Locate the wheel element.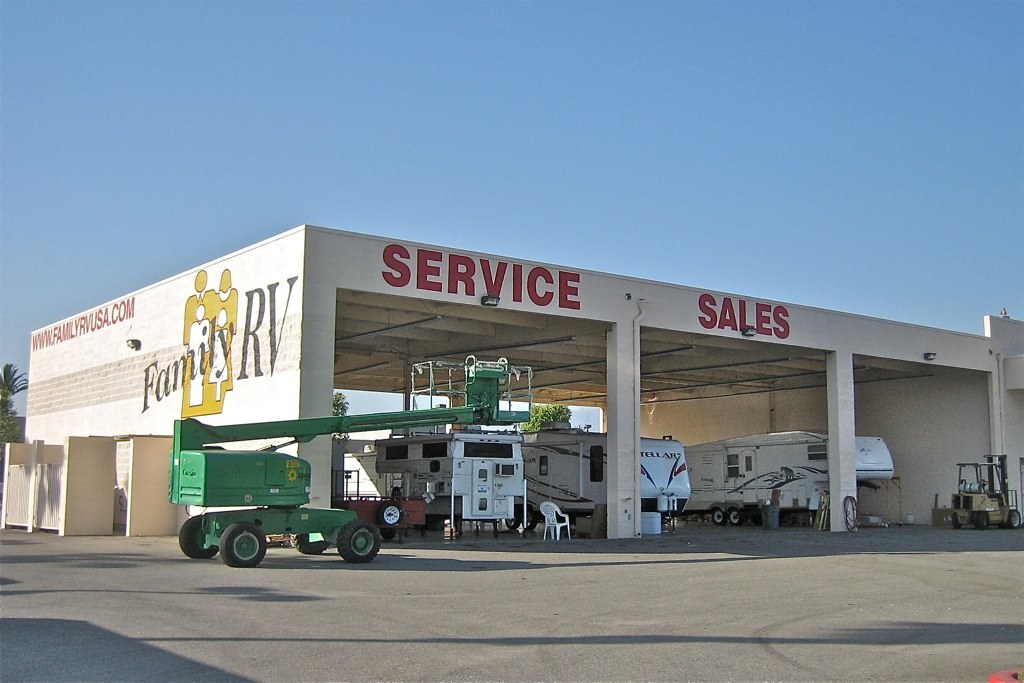
Element bbox: {"x1": 504, "y1": 512, "x2": 519, "y2": 529}.
